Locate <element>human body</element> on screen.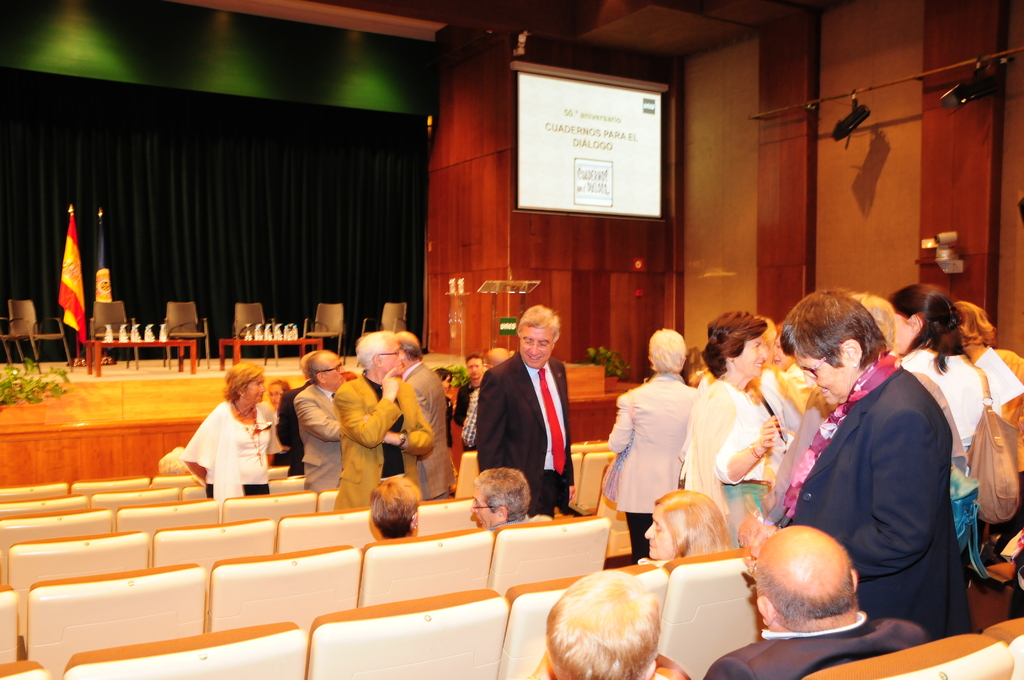
On screen at select_region(180, 352, 284, 504).
